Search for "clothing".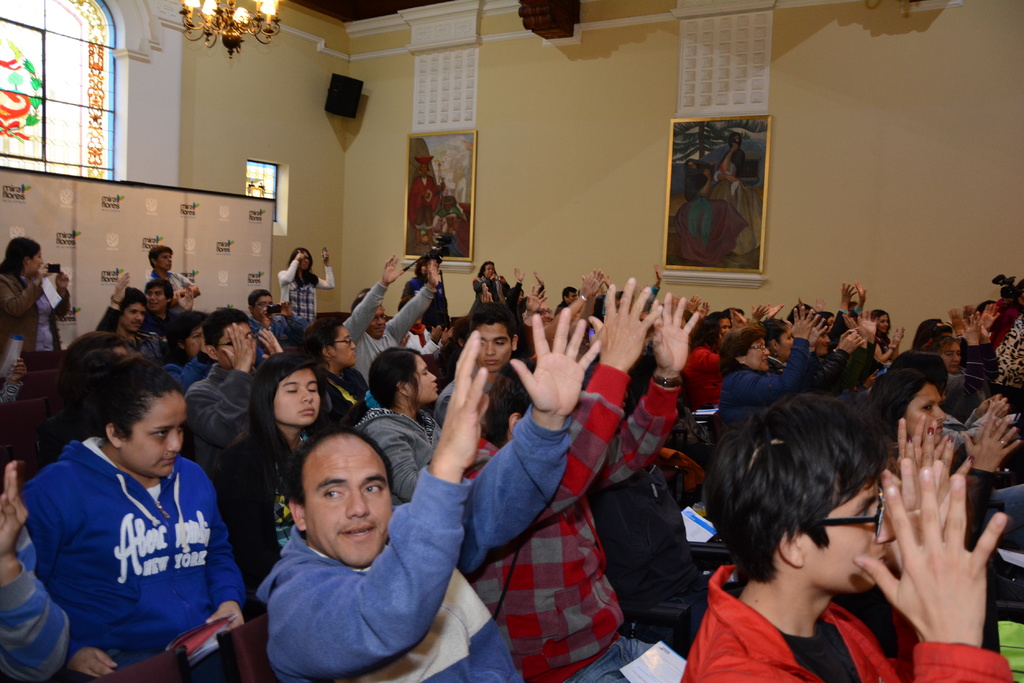
Found at 461 271 518 309.
